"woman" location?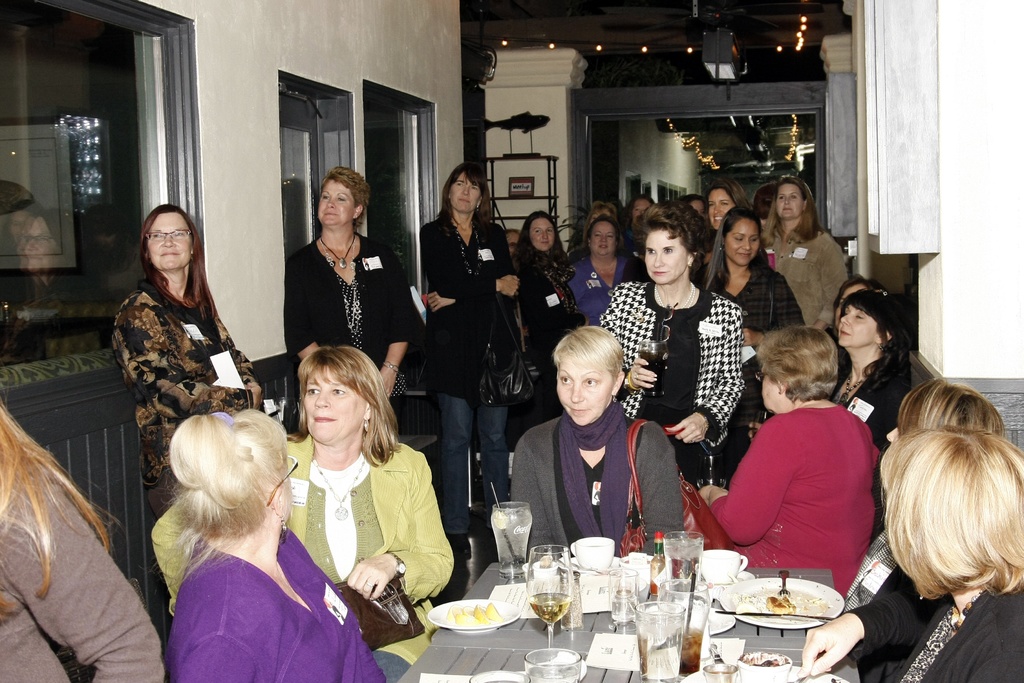
bbox(767, 180, 857, 322)
